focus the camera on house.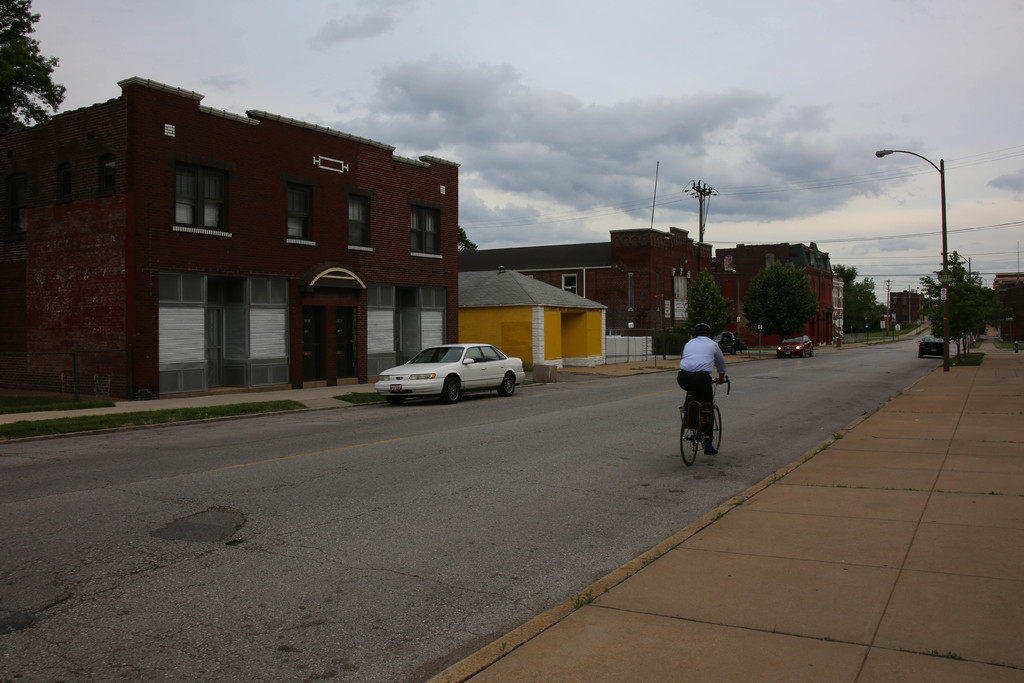
Focus region: [484,218,720,366].
